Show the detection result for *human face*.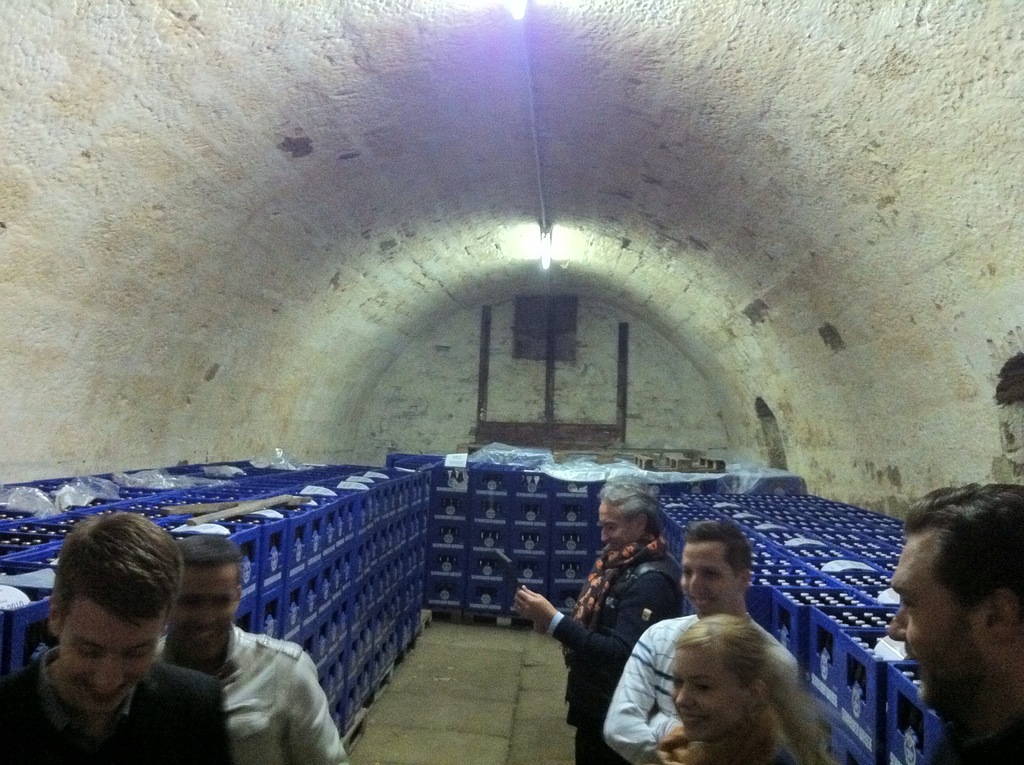
666,642,750,744.
